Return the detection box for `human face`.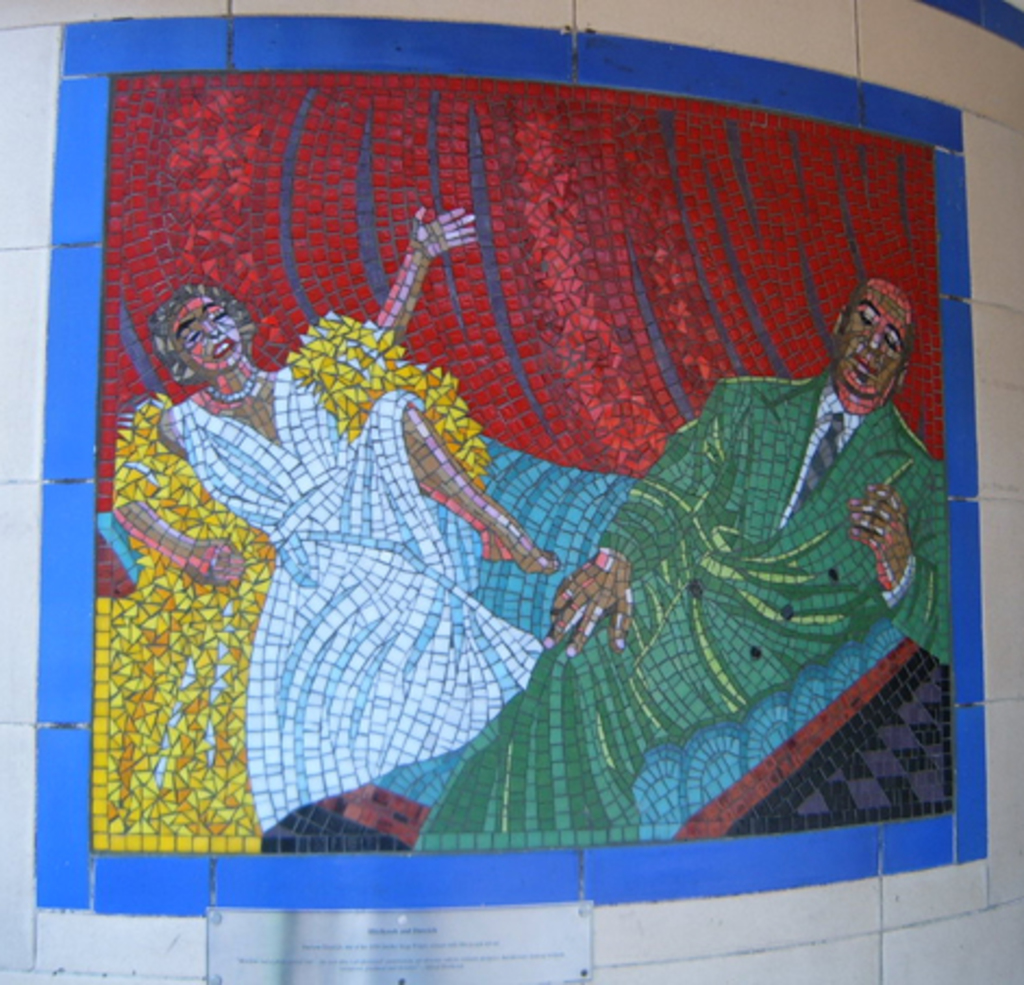
170, 296, 243, 367.
